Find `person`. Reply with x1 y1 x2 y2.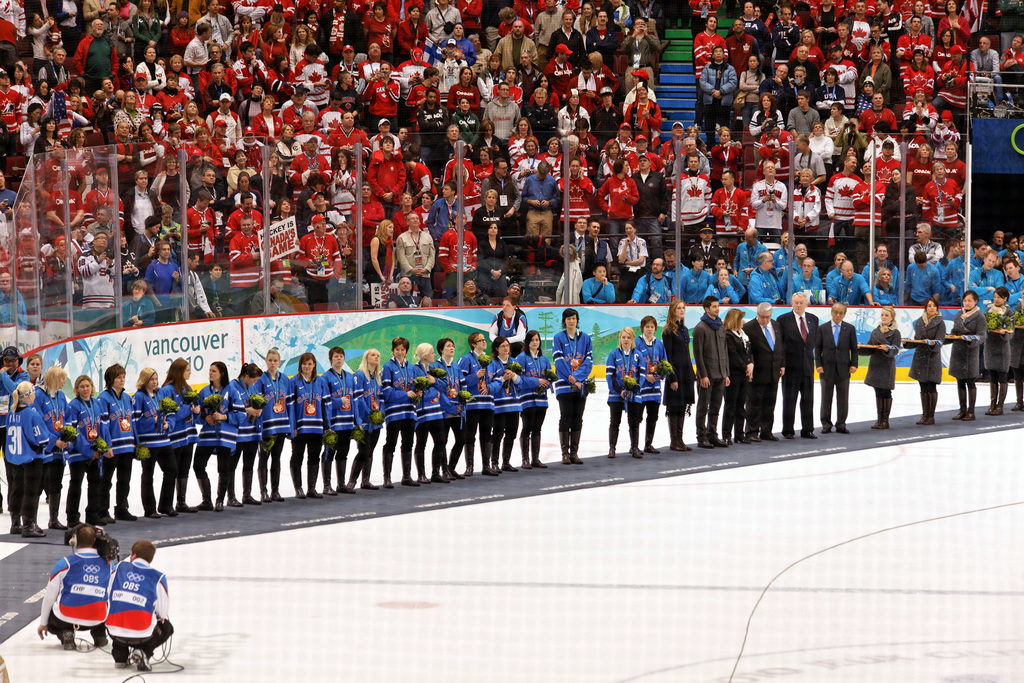
896 294 947 427.
